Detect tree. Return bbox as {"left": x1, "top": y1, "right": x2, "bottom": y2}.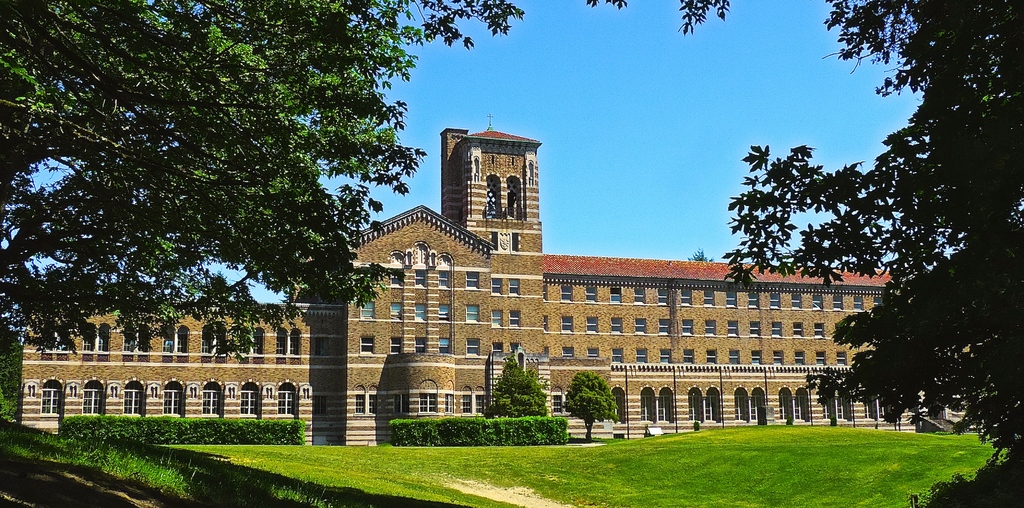
{"left": 563, "top": 366, "right": 623, "bottom": 430}.
